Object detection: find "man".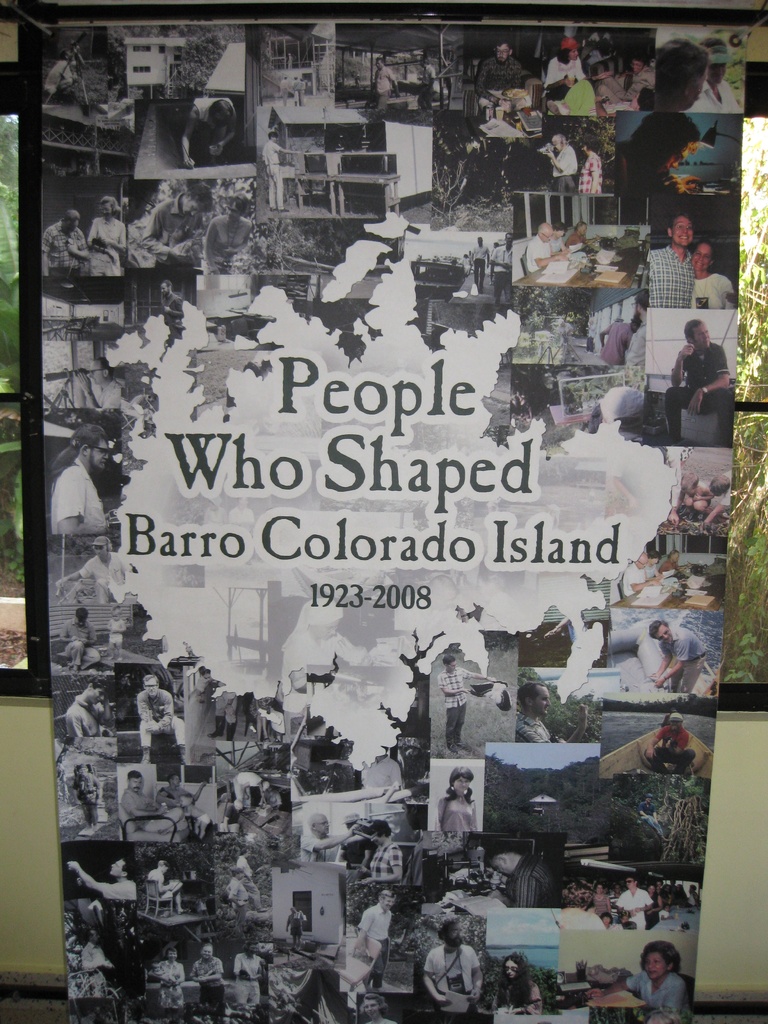
[x1=44, y1=211, x2=88, y2=276].
